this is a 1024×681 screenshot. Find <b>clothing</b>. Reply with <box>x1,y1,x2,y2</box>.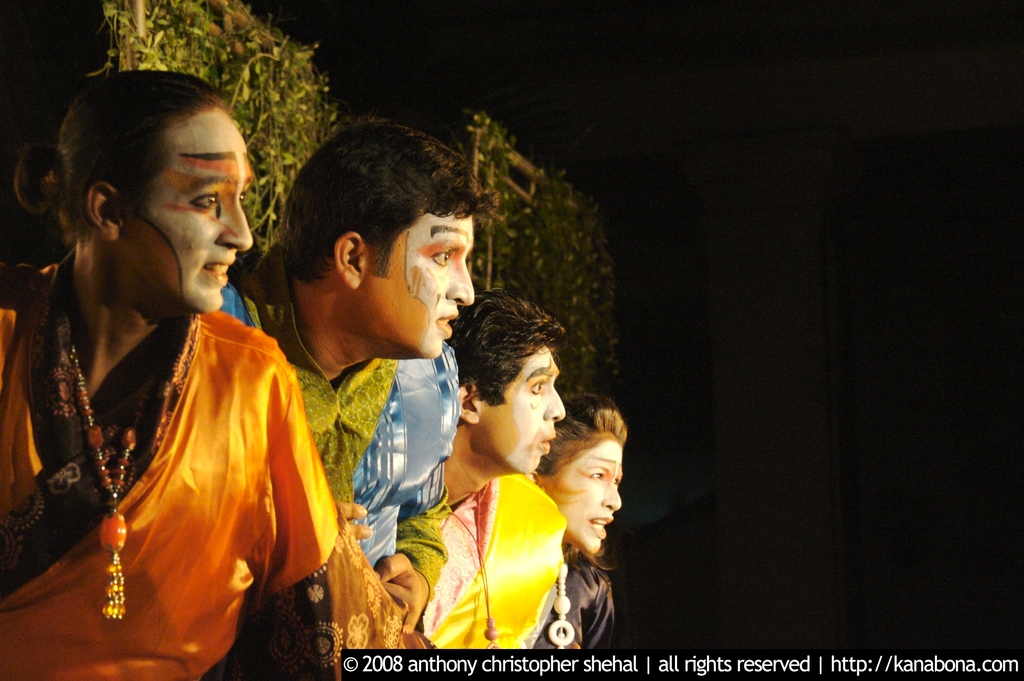
<box>0,241,445,680</box>.
